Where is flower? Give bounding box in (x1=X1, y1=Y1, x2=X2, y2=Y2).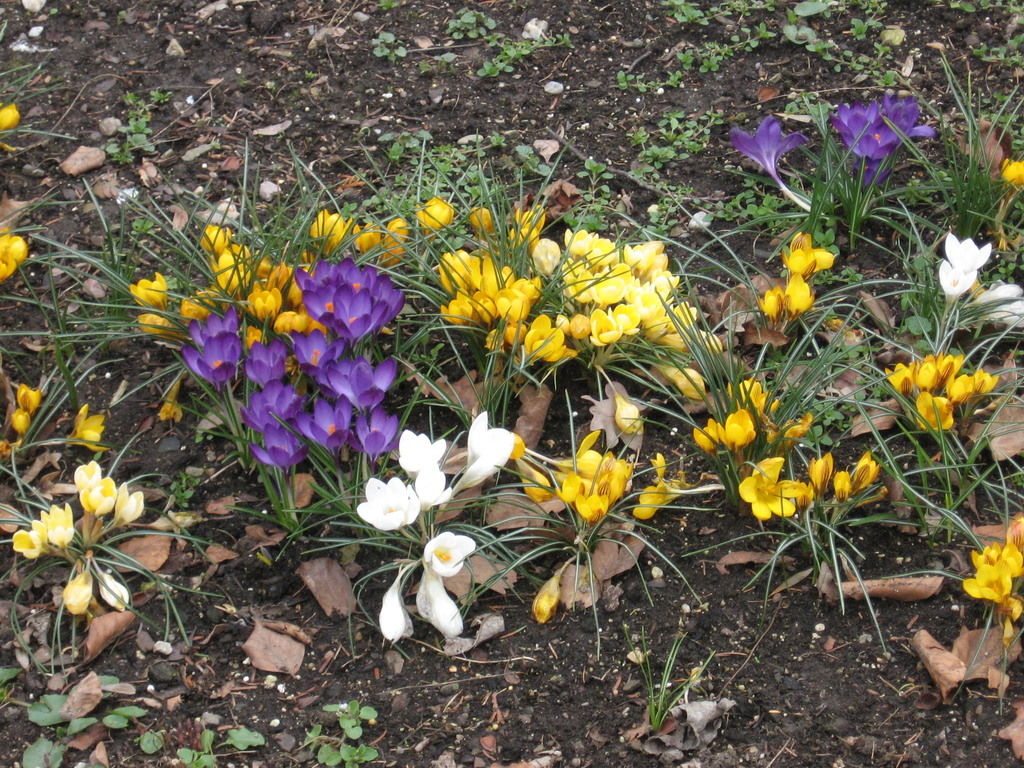
(x1=784, y1=268, x2=821, y2=315).
